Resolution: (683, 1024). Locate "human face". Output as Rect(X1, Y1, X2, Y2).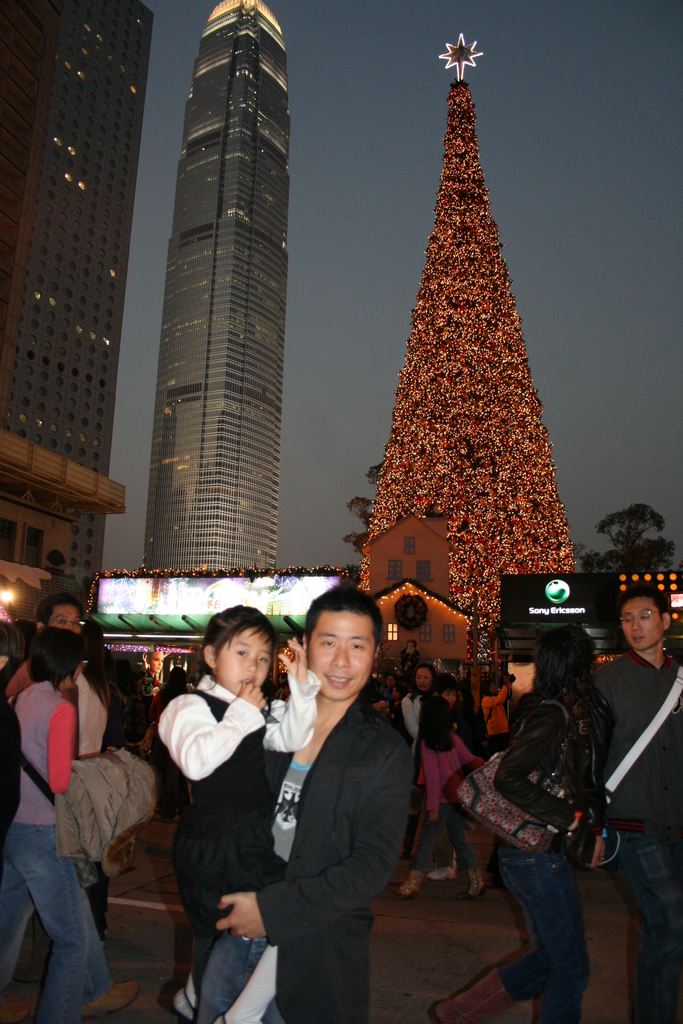
Rect(51, 607, 86, 633).
